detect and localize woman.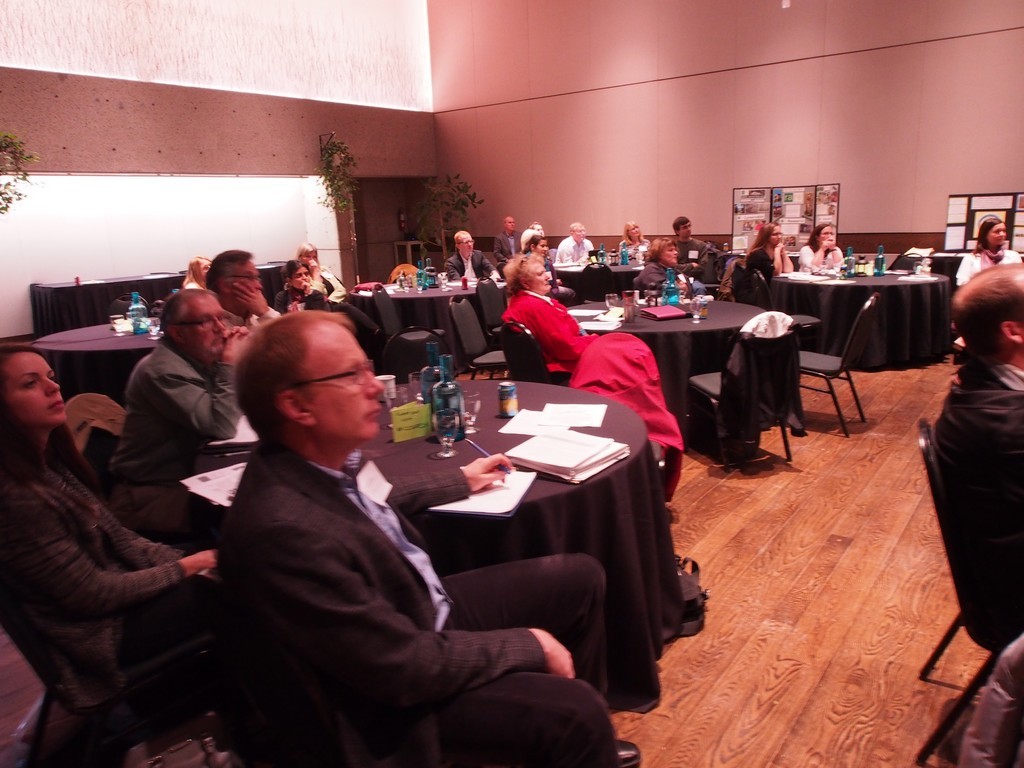
Localized at 618 219 652 259.
